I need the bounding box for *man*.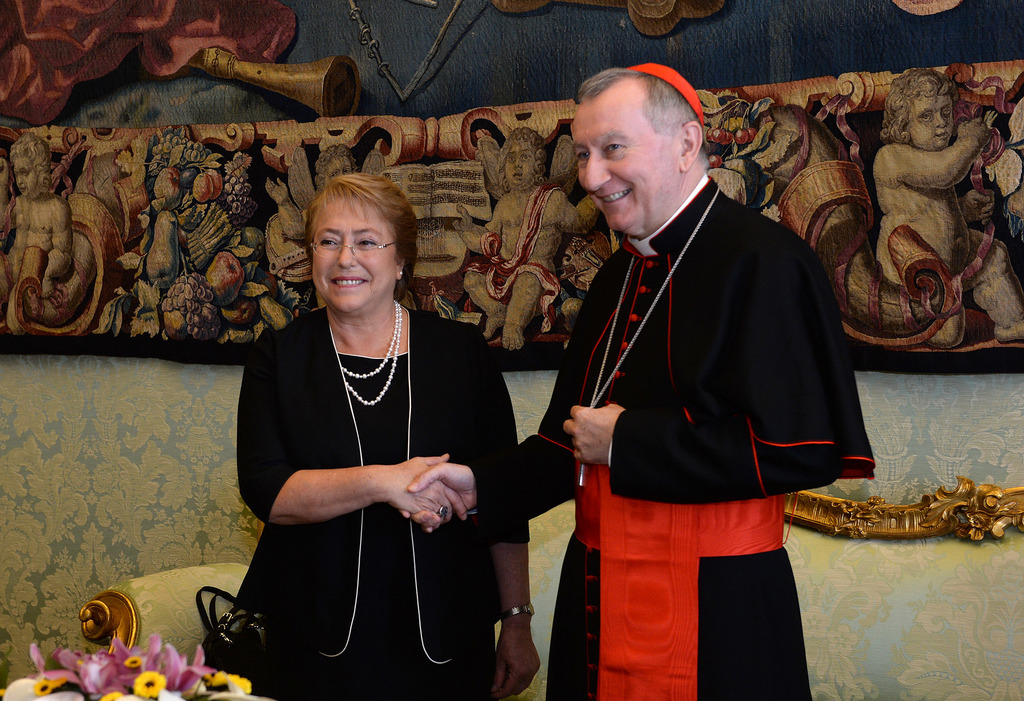
Here it is: box(342, 74, 815, 667).
